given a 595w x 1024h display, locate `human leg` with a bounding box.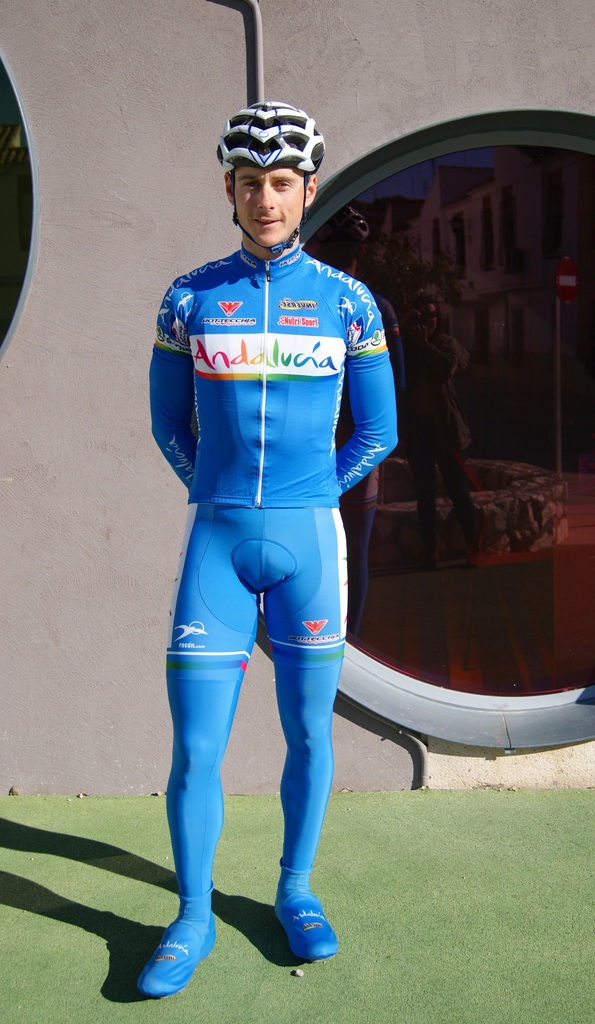
Located: 280/512/348/956.
